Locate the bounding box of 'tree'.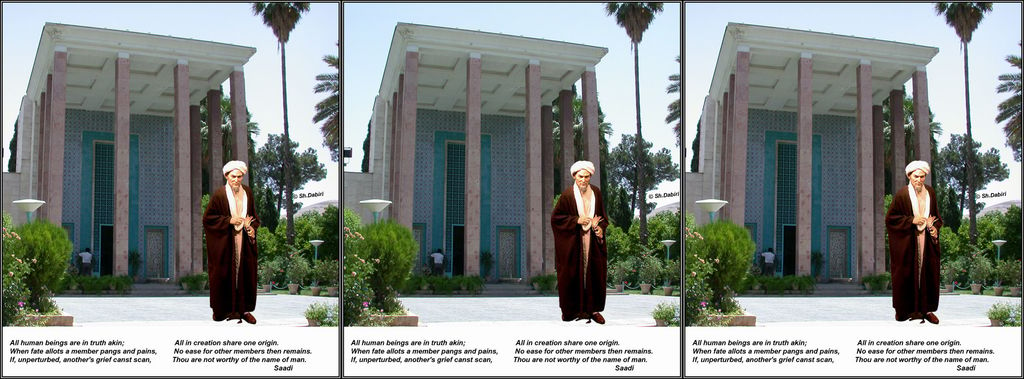
Bounding box: bbox(312, 44, 342, 162).
